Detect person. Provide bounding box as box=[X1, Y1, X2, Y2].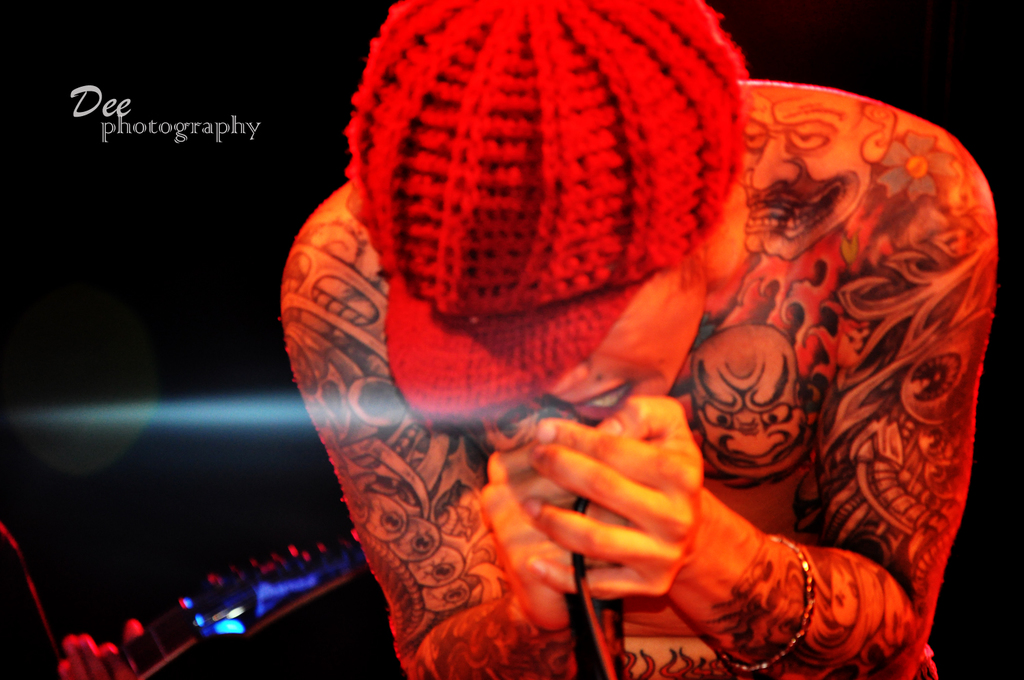
box=[238, 21, 963, 679].
